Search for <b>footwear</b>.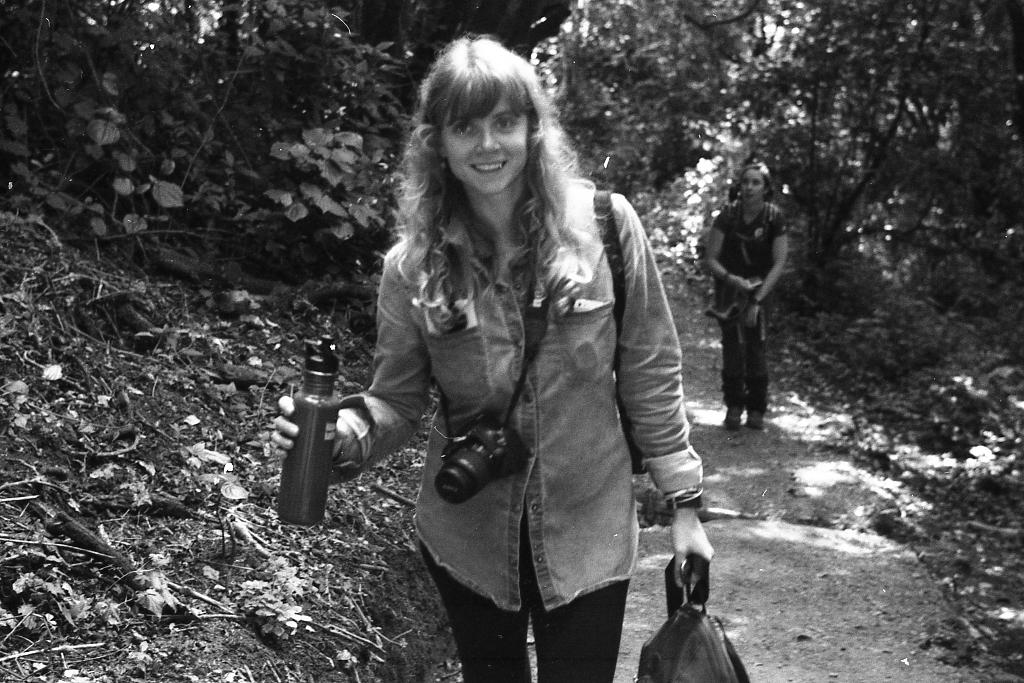
Found at 746, 407, 763, 429.
